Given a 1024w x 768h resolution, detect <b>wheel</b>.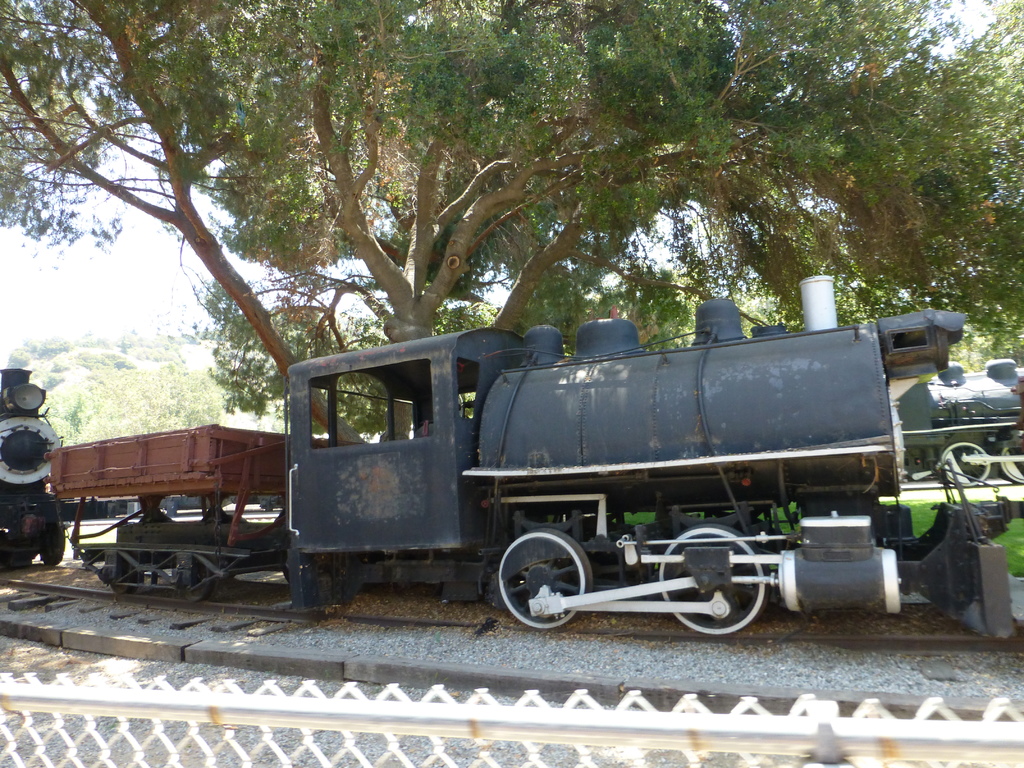
left=1002, top=446, right=1023, bottom=480.
